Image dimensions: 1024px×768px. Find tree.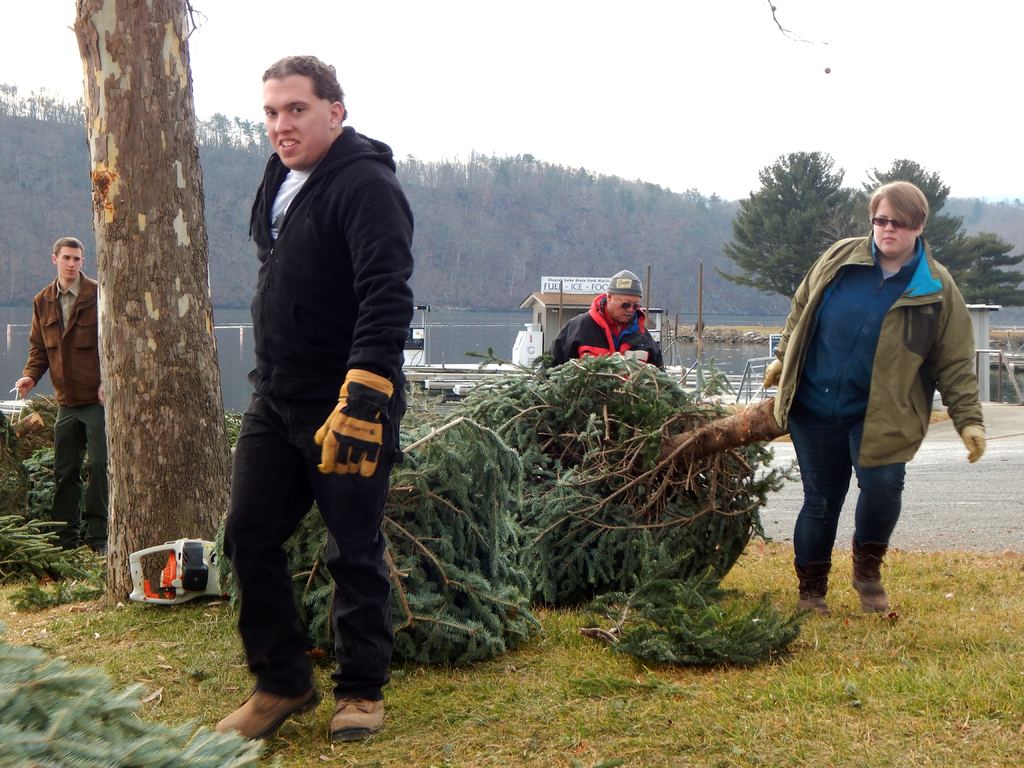
bbox=(22, 8, 232, 596).
